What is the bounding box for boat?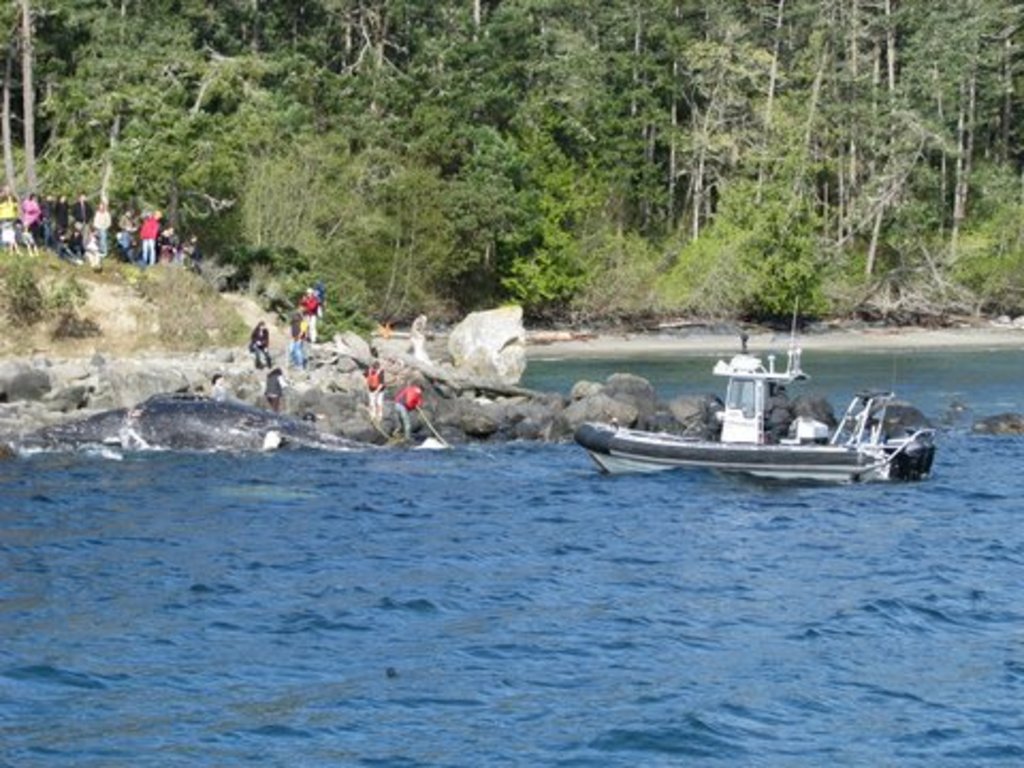
pyautogui.locateOnScreen(597, 324, 862, 489).
